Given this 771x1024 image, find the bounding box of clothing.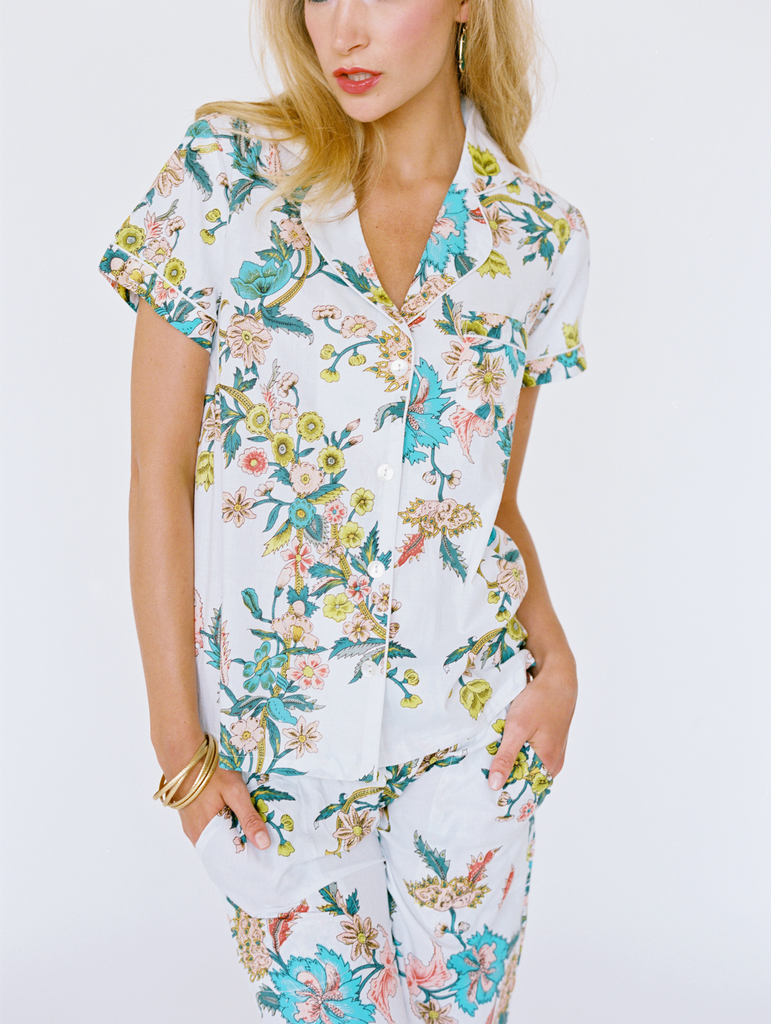
(101,93,590,1023).
